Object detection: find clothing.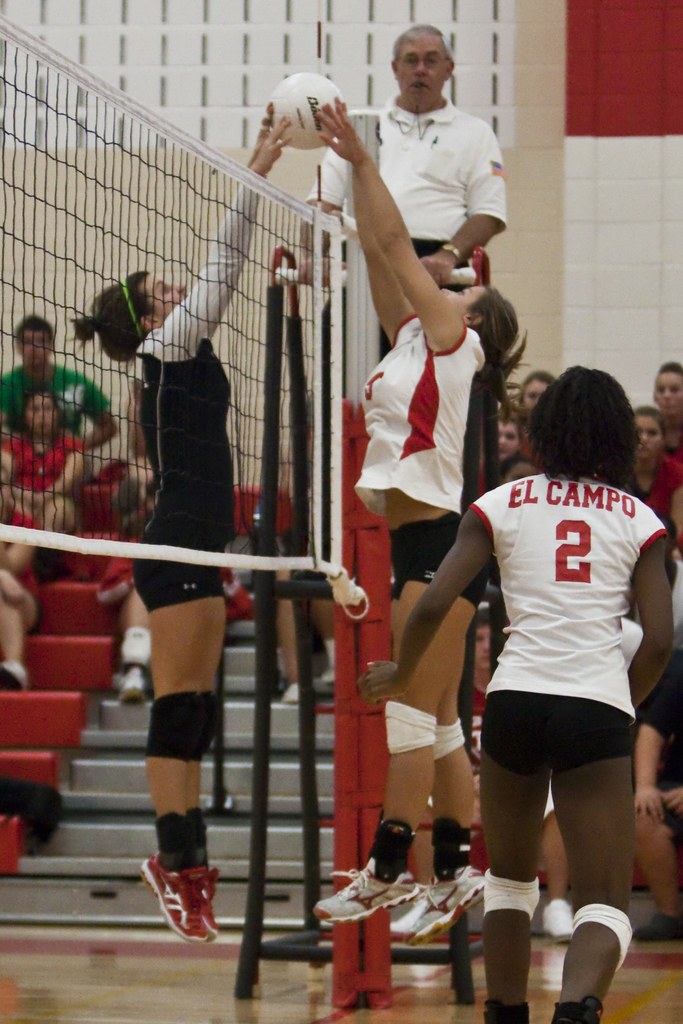
pyautogui.locateOnScreen(472, 470, 668, 767).
